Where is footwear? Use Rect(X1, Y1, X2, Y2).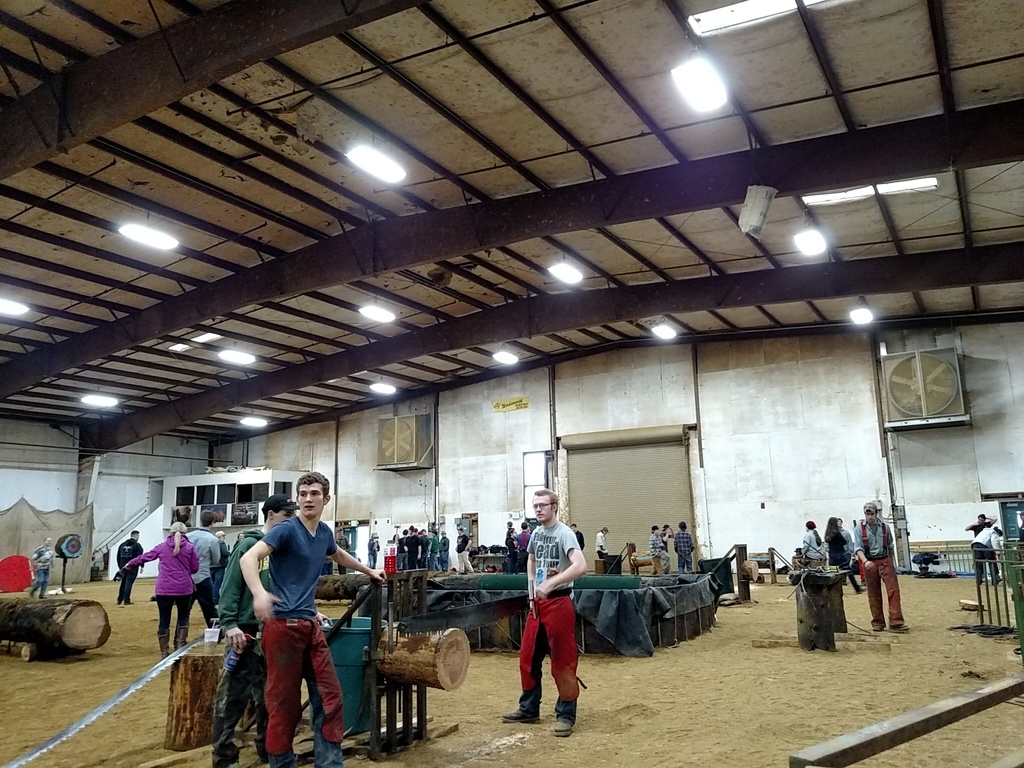
Rect(159, 632, 170, 664).
